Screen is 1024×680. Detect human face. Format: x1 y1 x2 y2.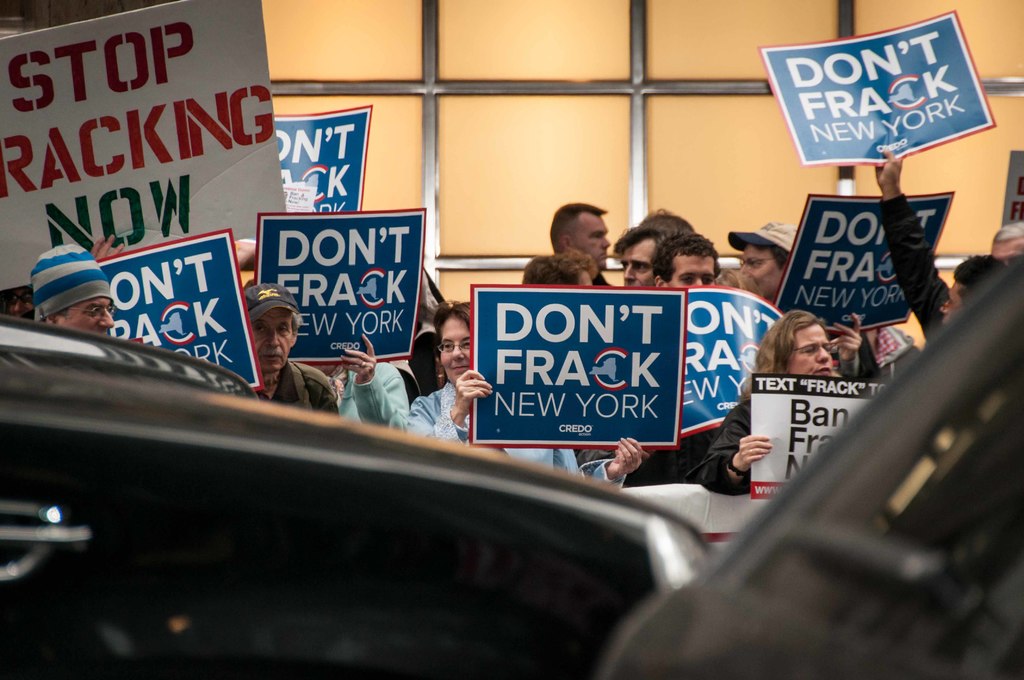
667 254 714 285.
